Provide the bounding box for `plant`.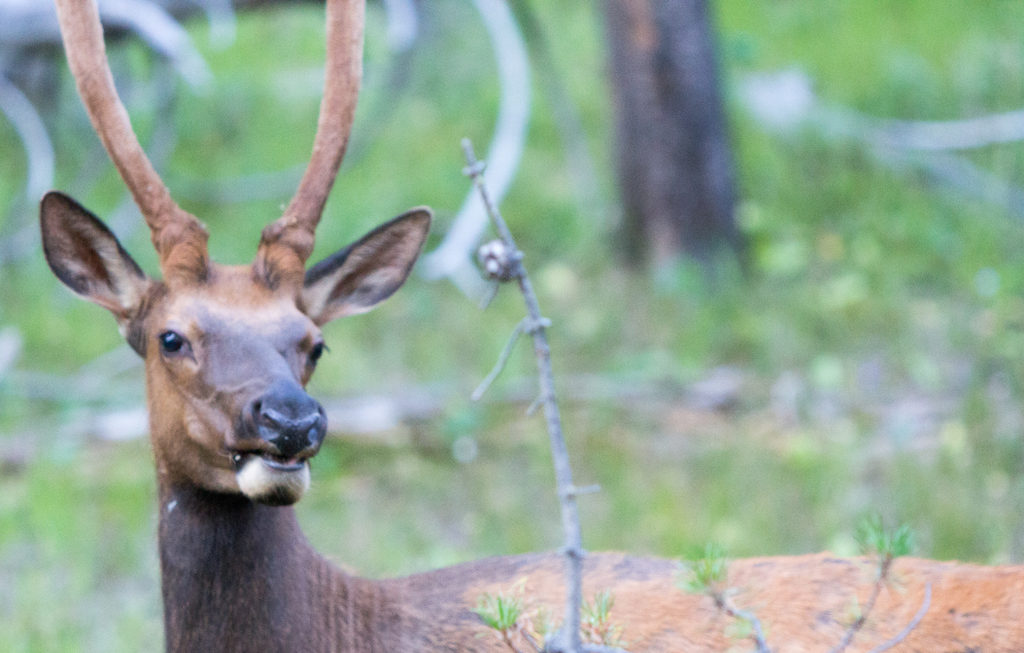
580,589,613,652.
